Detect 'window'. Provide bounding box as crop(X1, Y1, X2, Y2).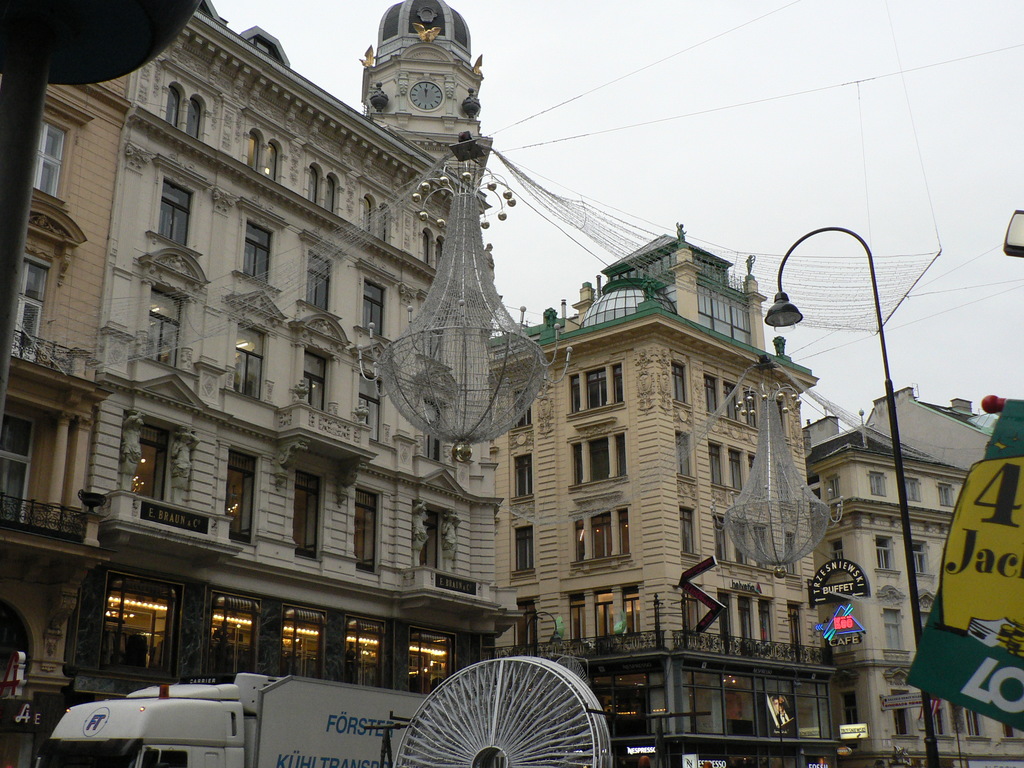
crop(824, 534, 845, 574).
